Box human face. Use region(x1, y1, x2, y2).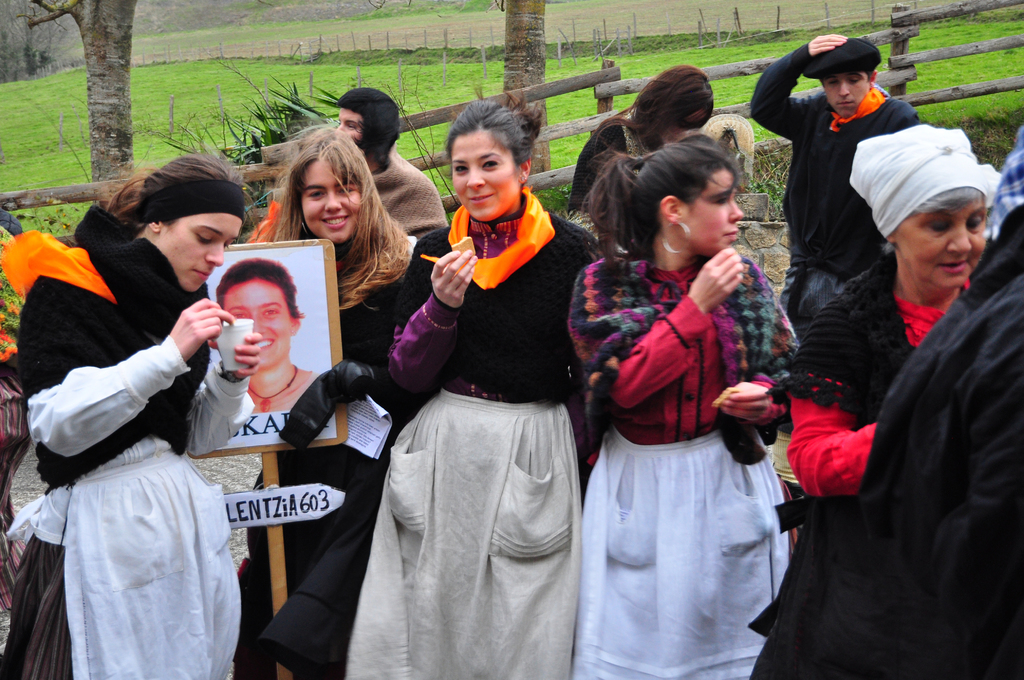
region(294, 161, 370, 244).
